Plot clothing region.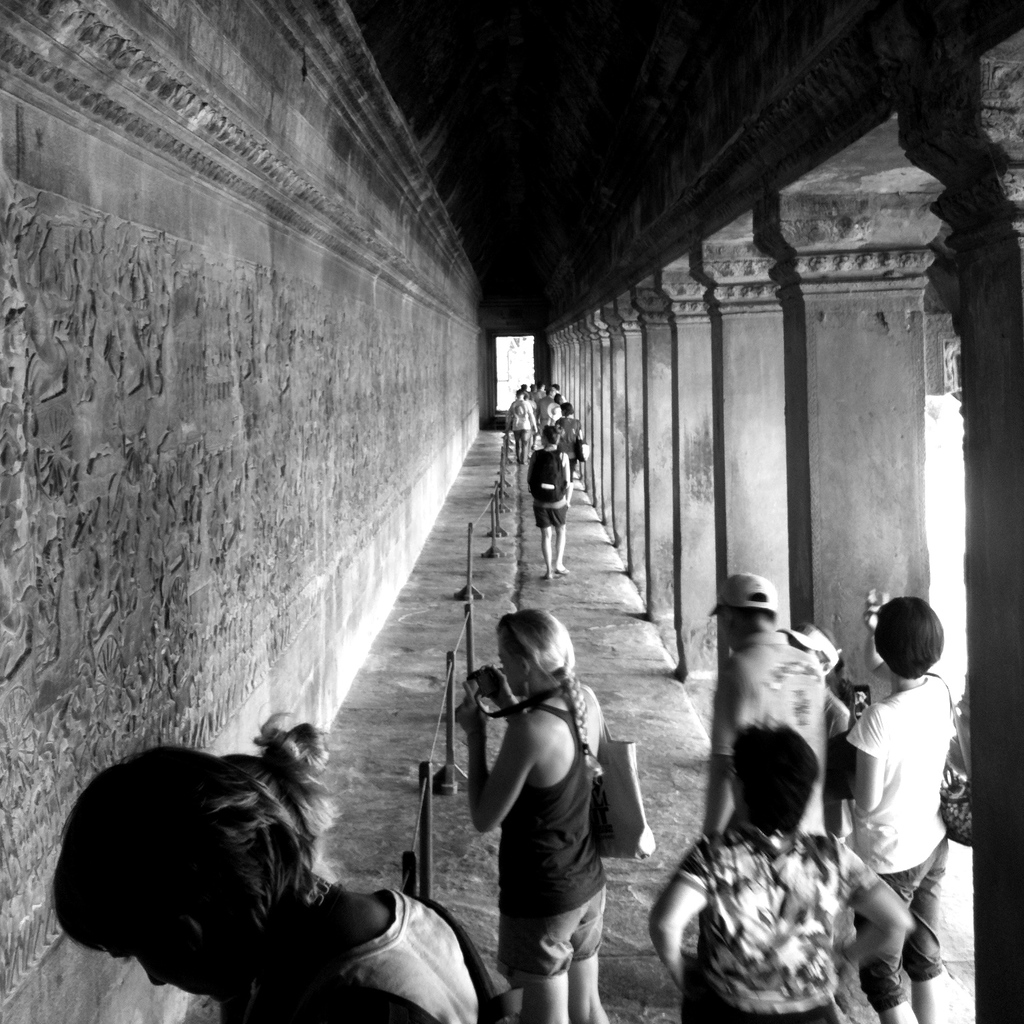
Plotted at box(845, 636, 983, 977).
